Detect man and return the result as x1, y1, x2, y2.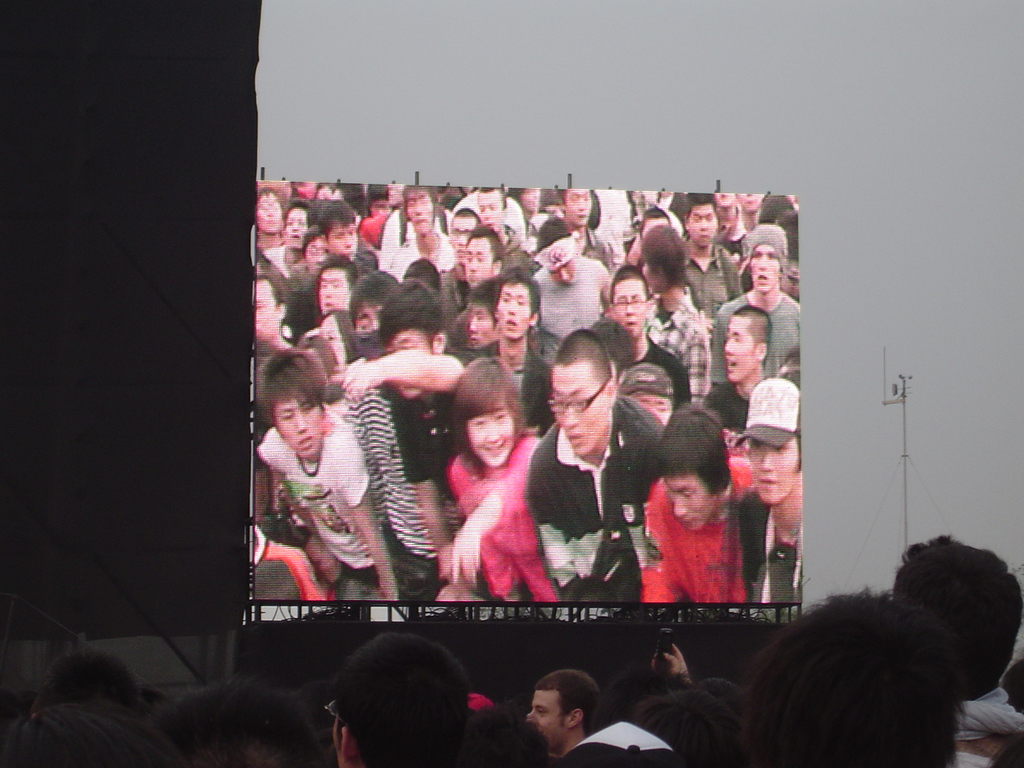
327, 278, 483, 610.
